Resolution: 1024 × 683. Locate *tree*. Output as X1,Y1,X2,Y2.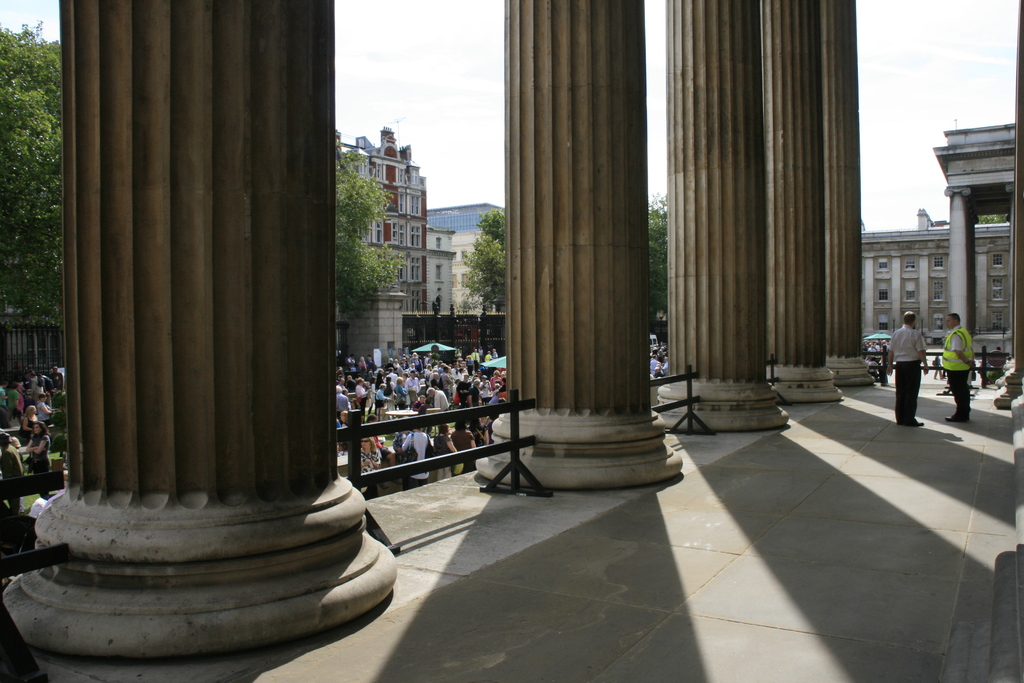
456,202,504,325.
